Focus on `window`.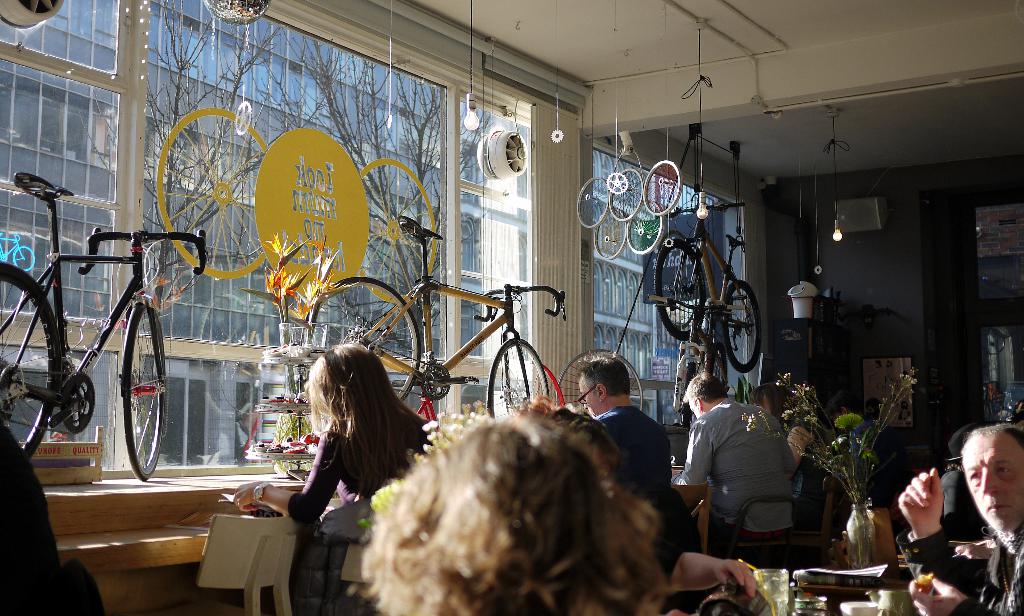
Focused at pyautogui.locateOnScreen(590, 151, 758, 428).
